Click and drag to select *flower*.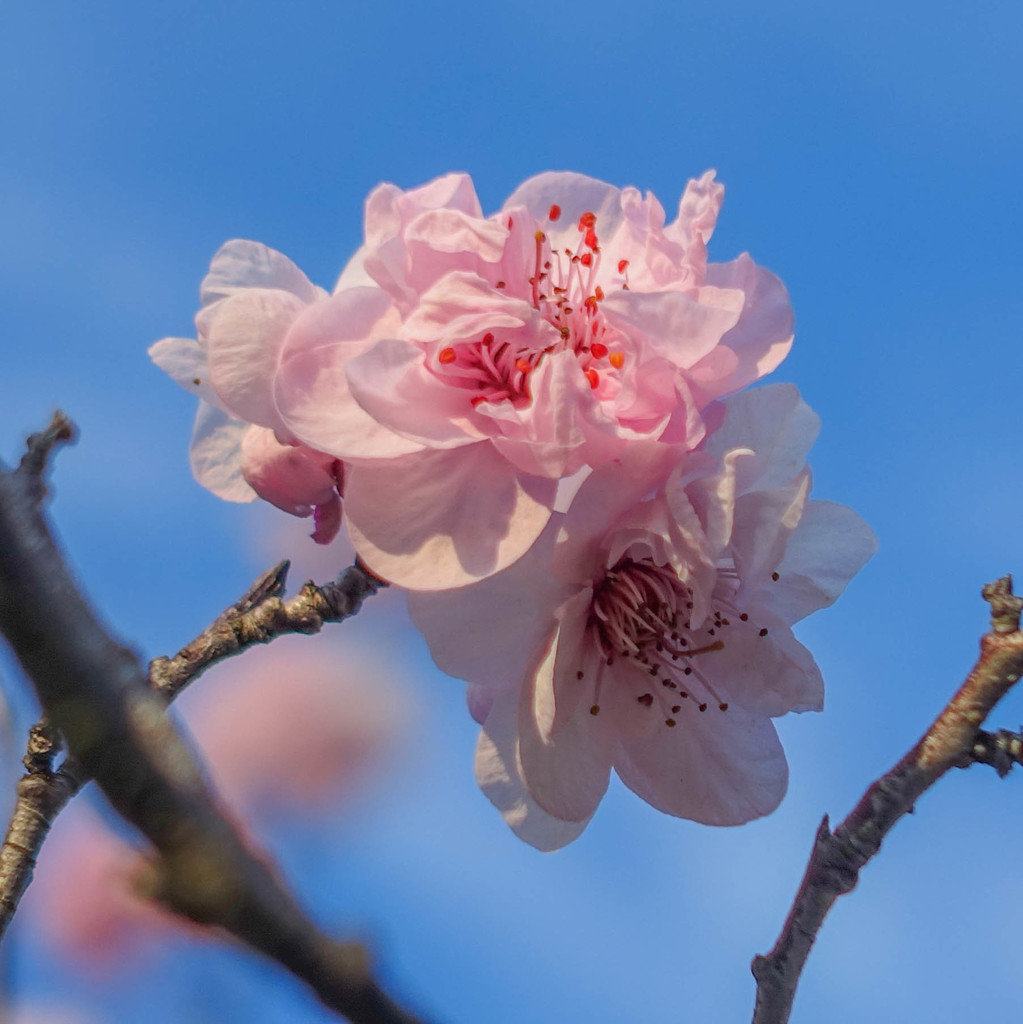
Selection: box=[168, 610, 409, 810].
